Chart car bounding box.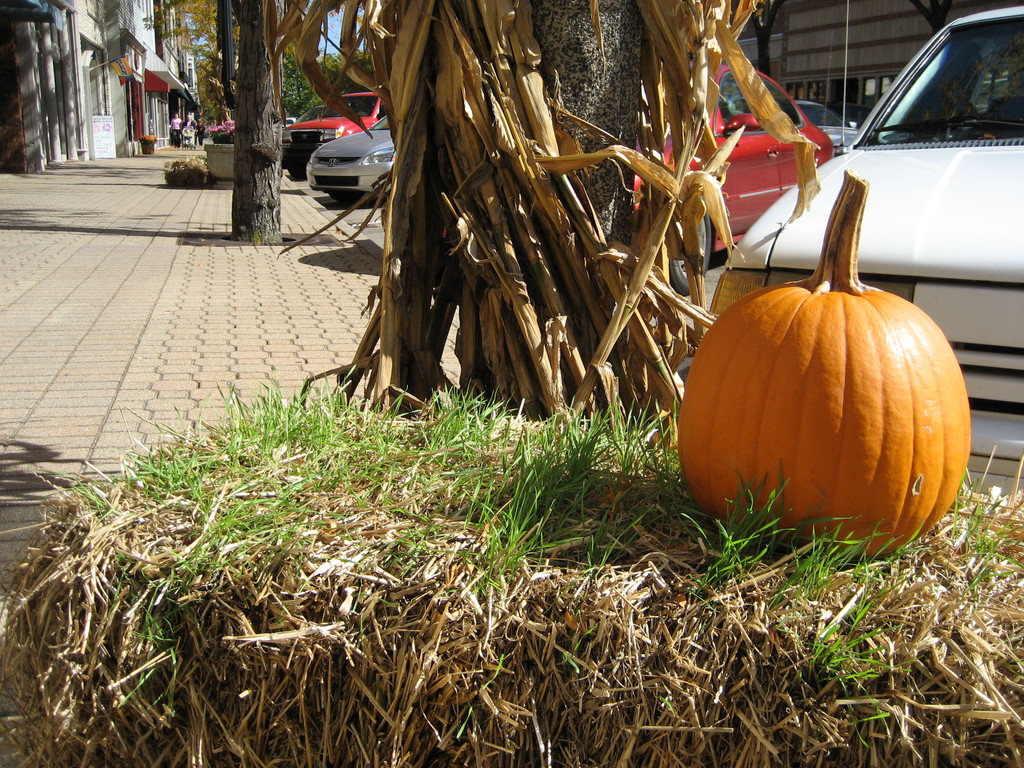
Charted: select_region(209, 117, 237, 140).
